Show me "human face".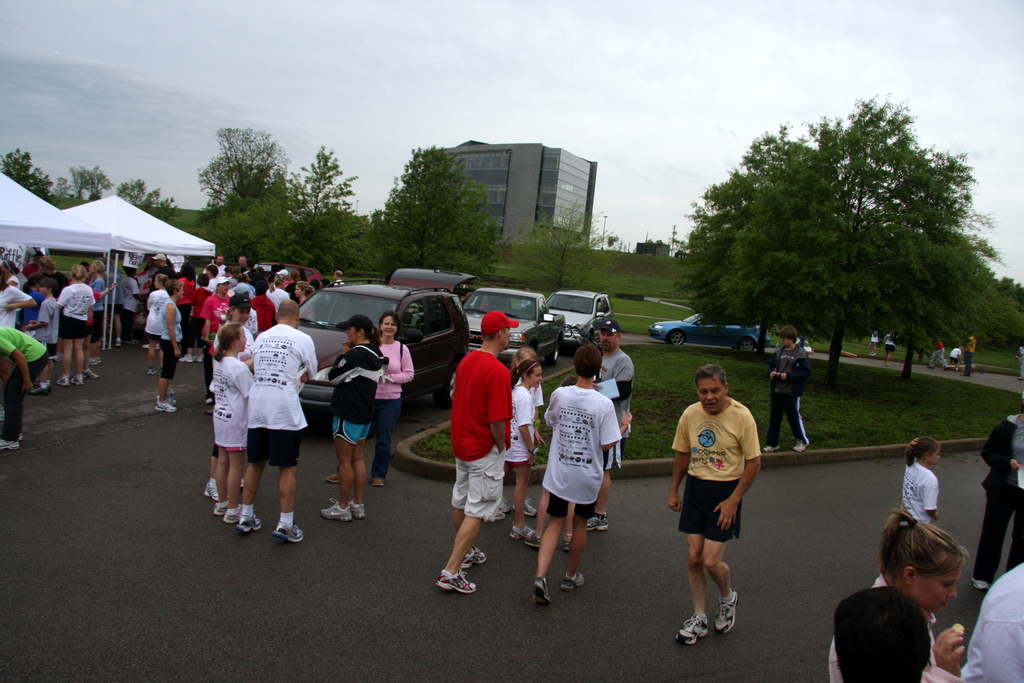
"human face" is here: 384,317,396,336.
